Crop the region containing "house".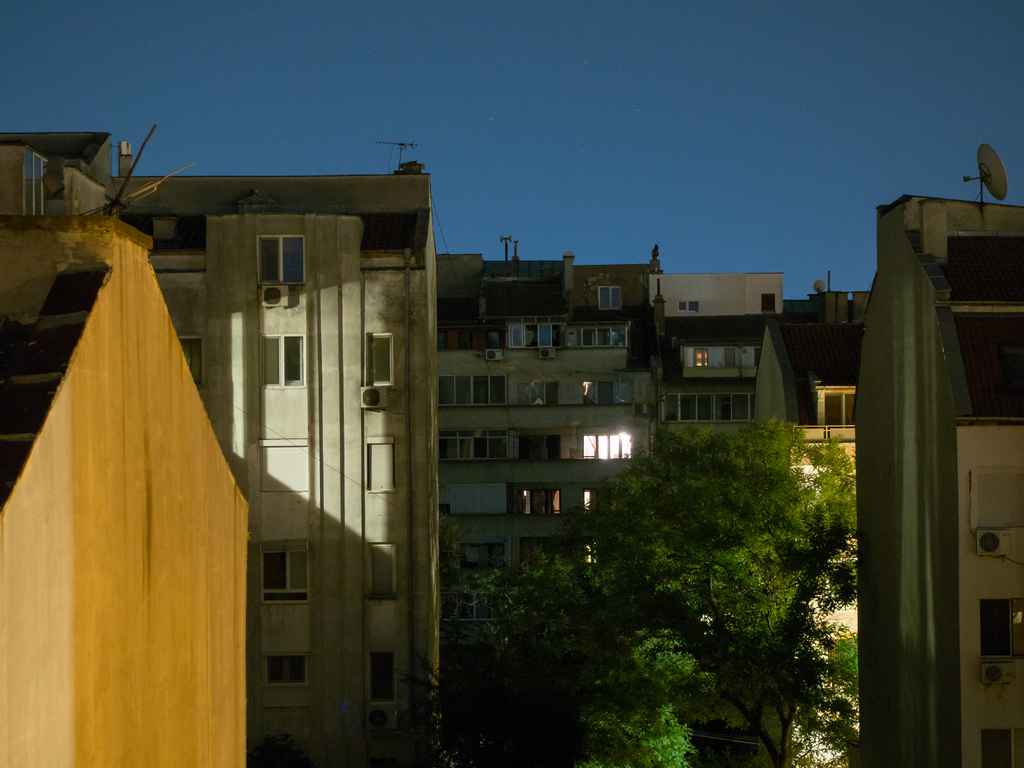
Crop region: [856,195,1023,767].
